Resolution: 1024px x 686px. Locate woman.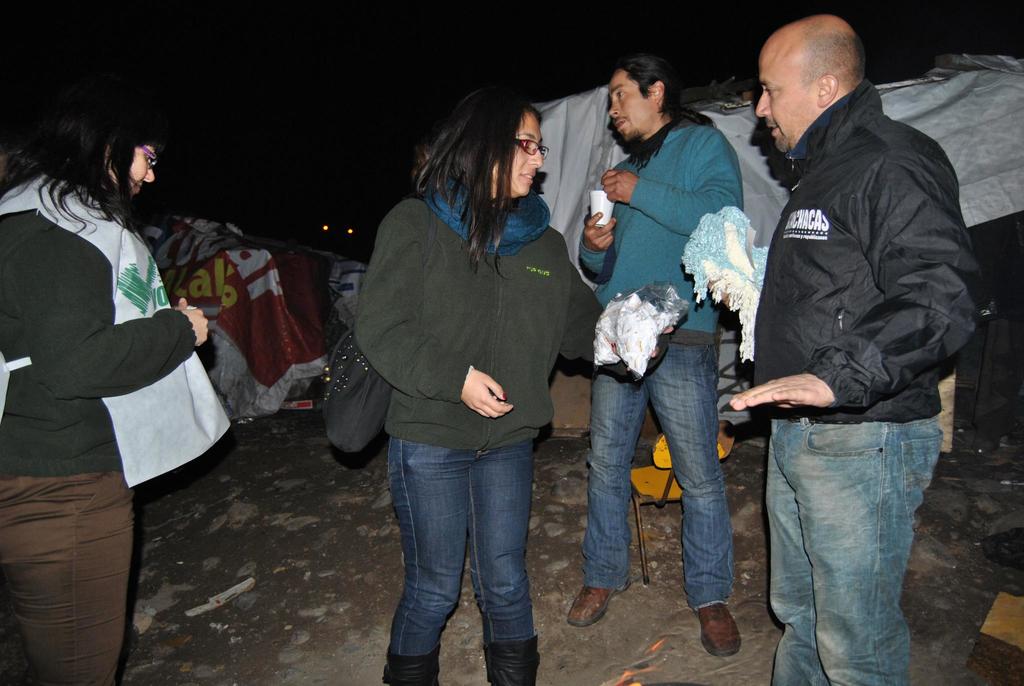
region(20, 63, 218, 619).
